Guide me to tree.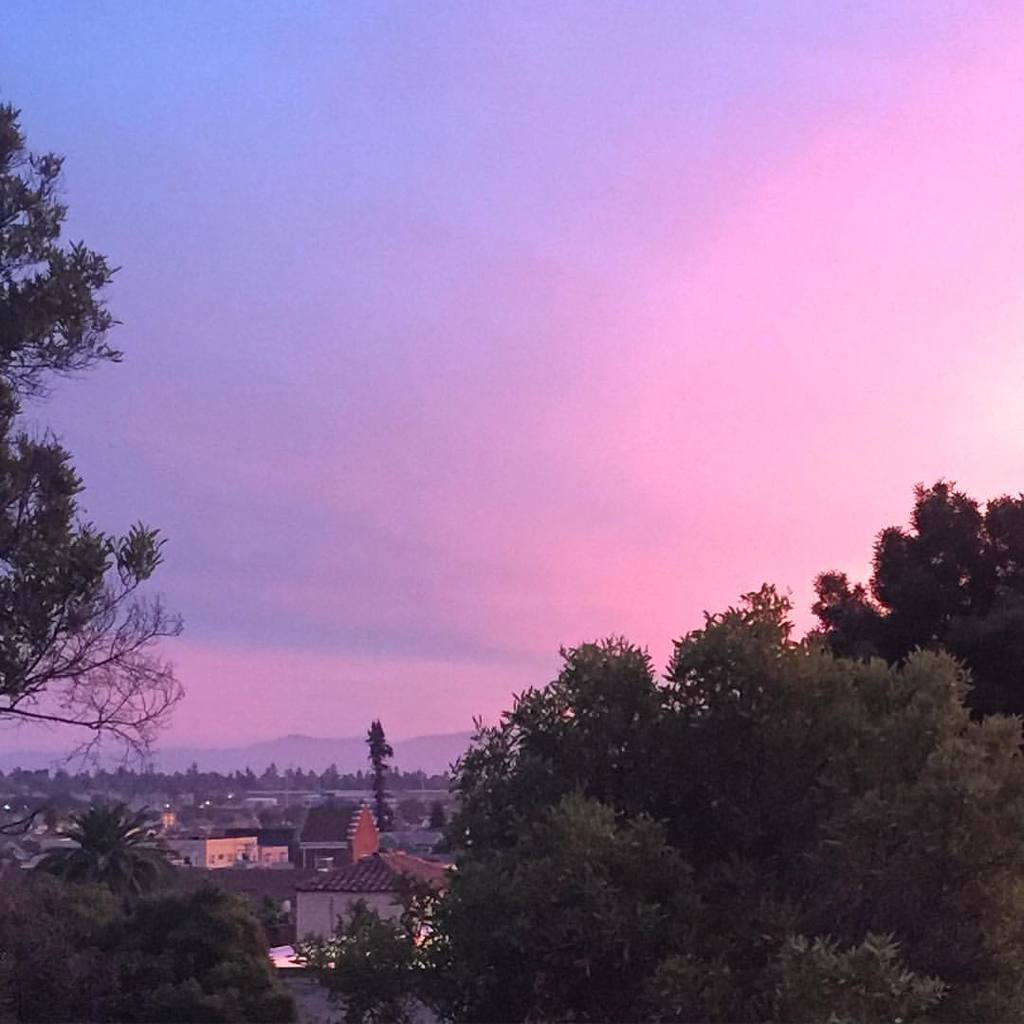
Guidance: left=801, top=575, right=896, bottom=654.
